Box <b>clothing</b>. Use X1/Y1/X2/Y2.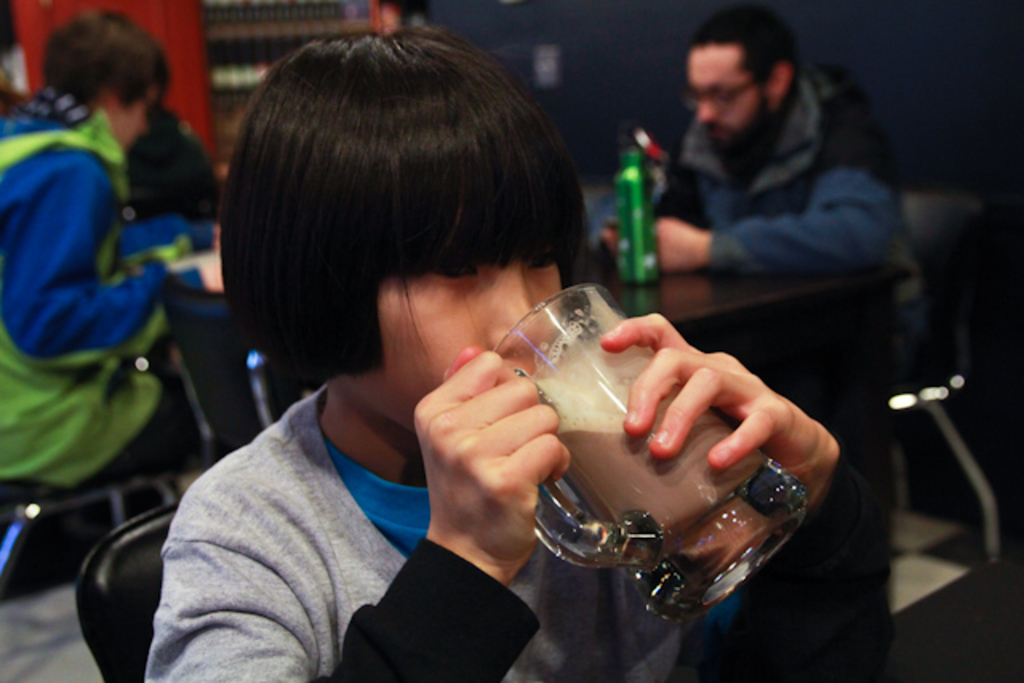
139/376/733/680.
